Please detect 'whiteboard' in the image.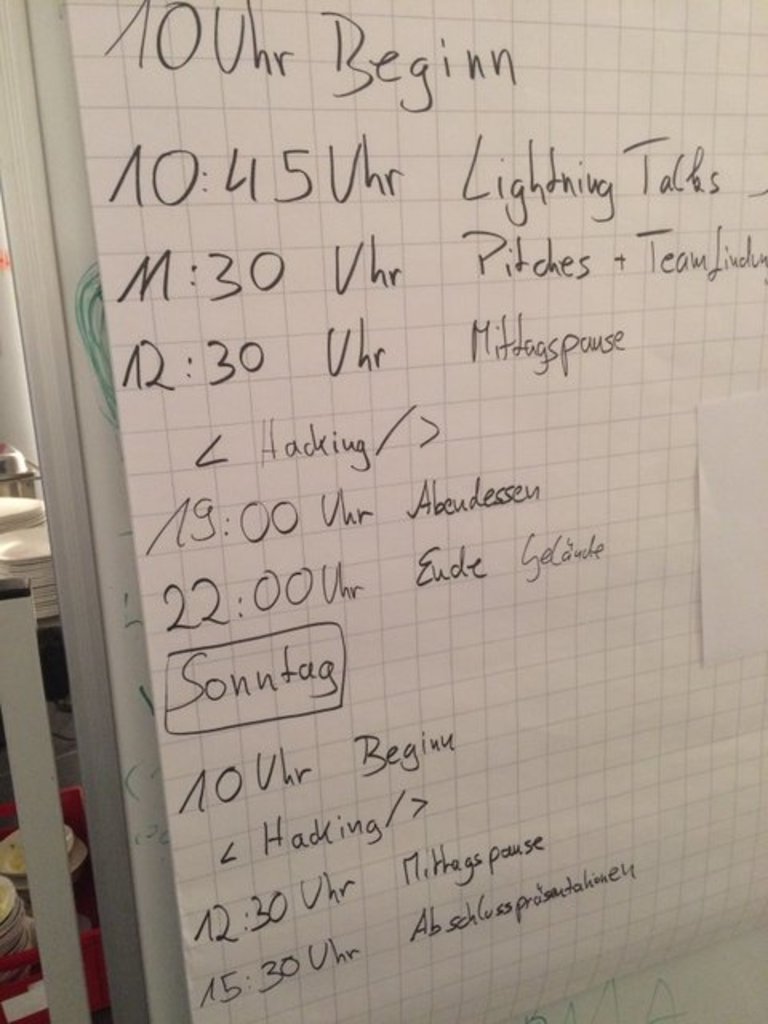
x1=0, y1=0, x2=766, y2=1022.
